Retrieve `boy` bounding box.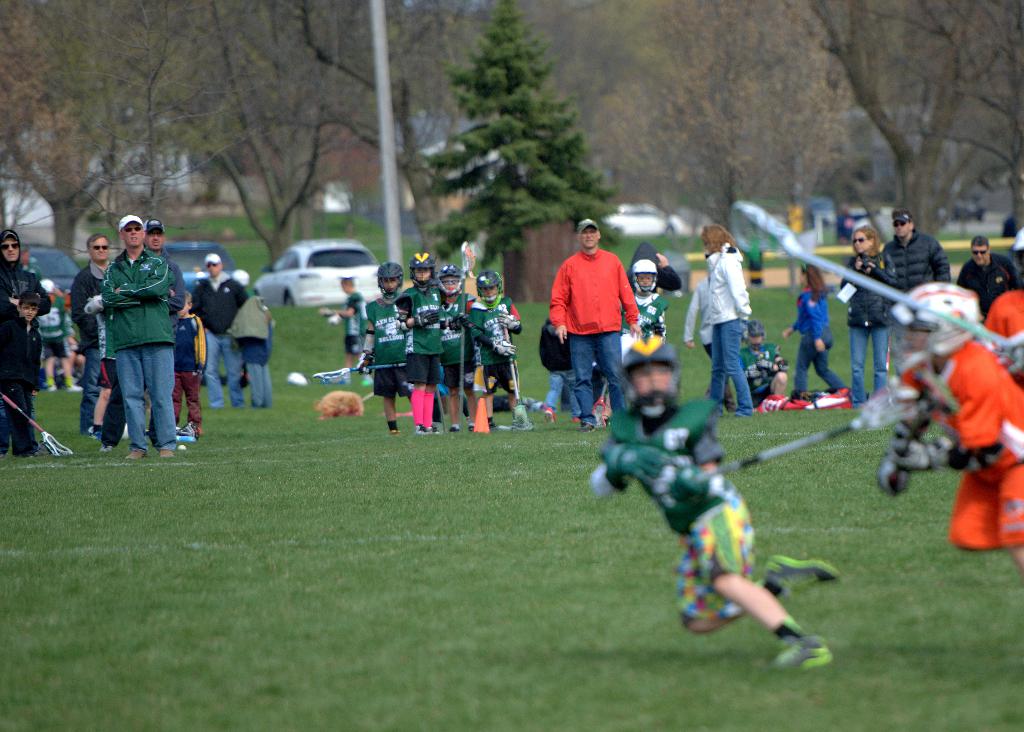
Bounding box: [401,250,445,434].
